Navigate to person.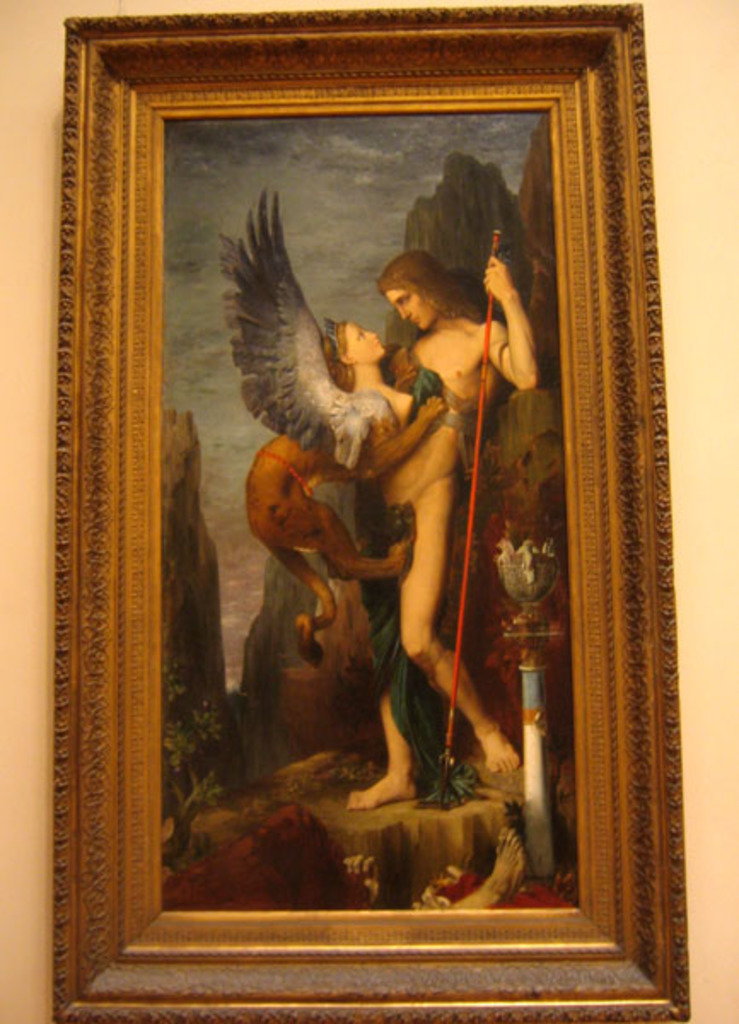
Navigation target: left=326, top=319, right=442, bottom=792.
